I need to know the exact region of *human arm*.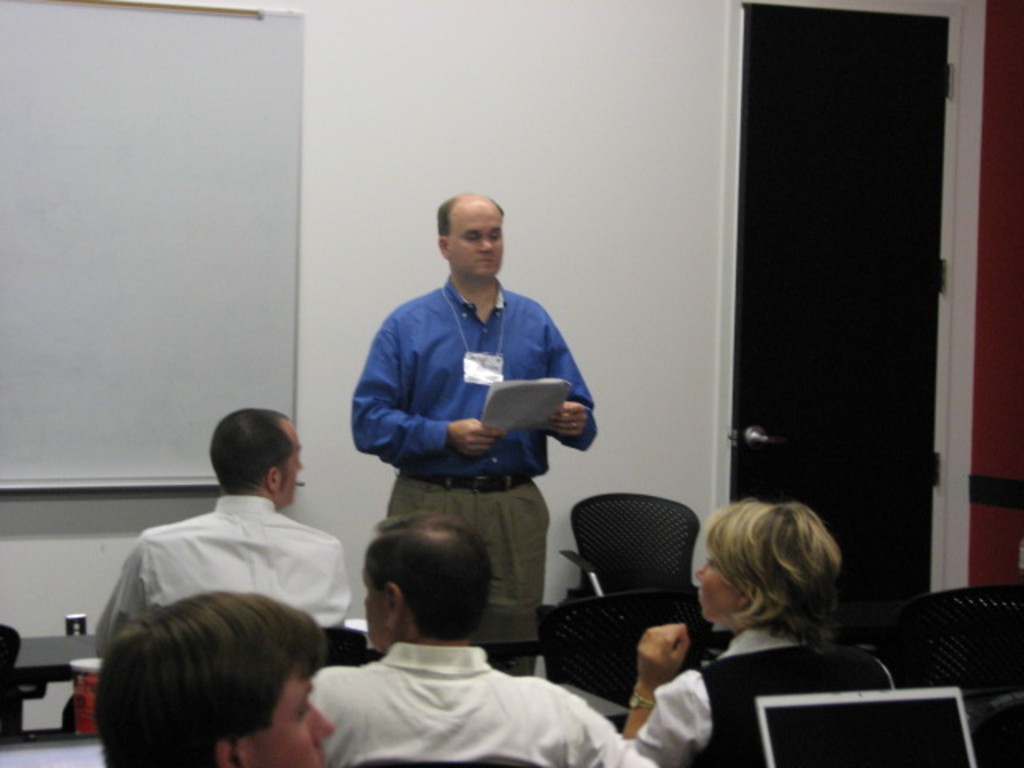
Region: x1=558 y1=698 x2=664 y2=766.
